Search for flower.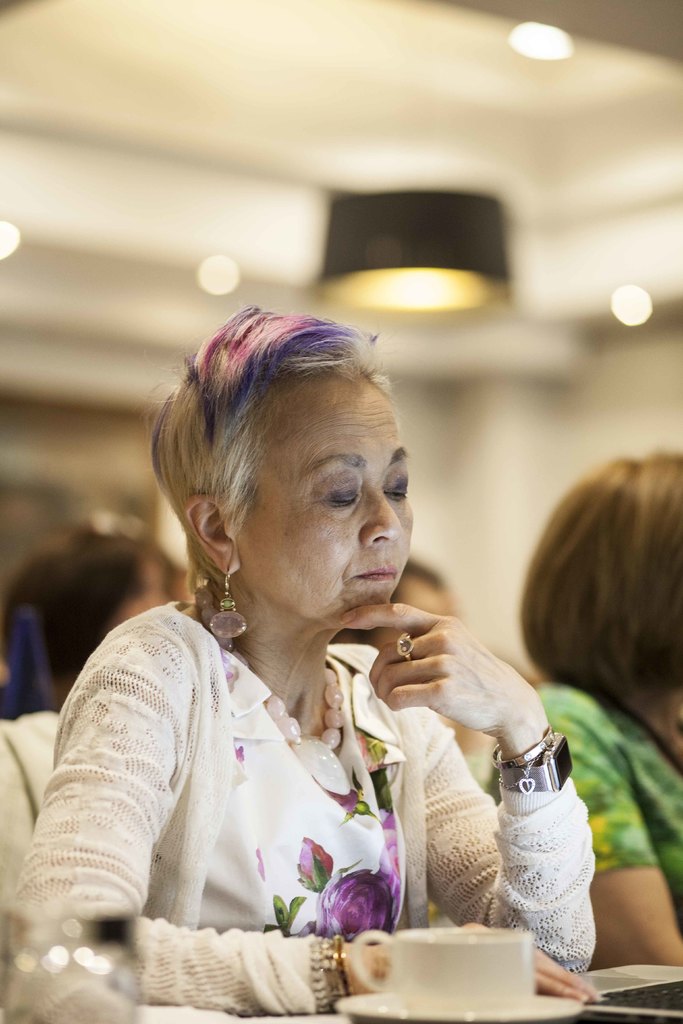
Found at locate(296, 836, 324, 883).
